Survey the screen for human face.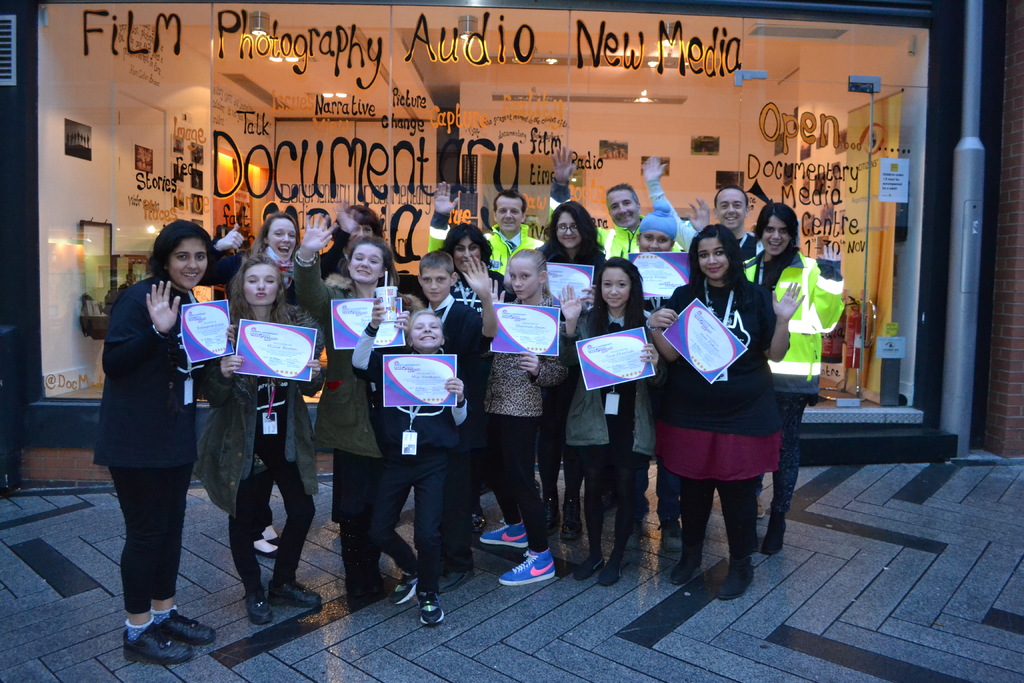
Survey found: left=454, top=235, right=480, bottom=278.
